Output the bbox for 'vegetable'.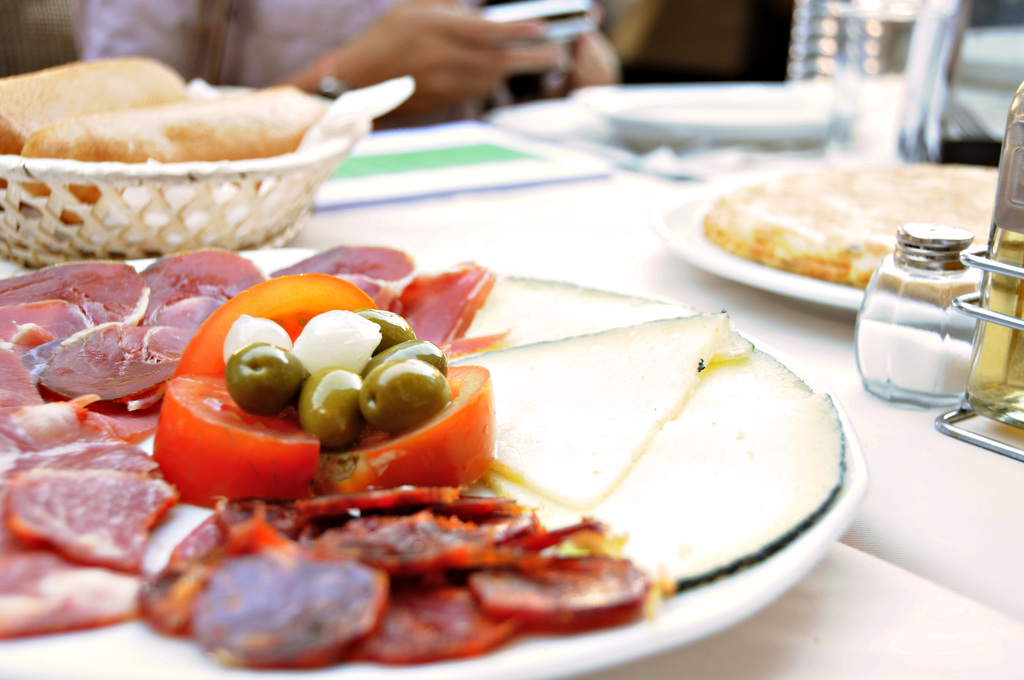
(left=297, top=307, right=383, bottom=371).
